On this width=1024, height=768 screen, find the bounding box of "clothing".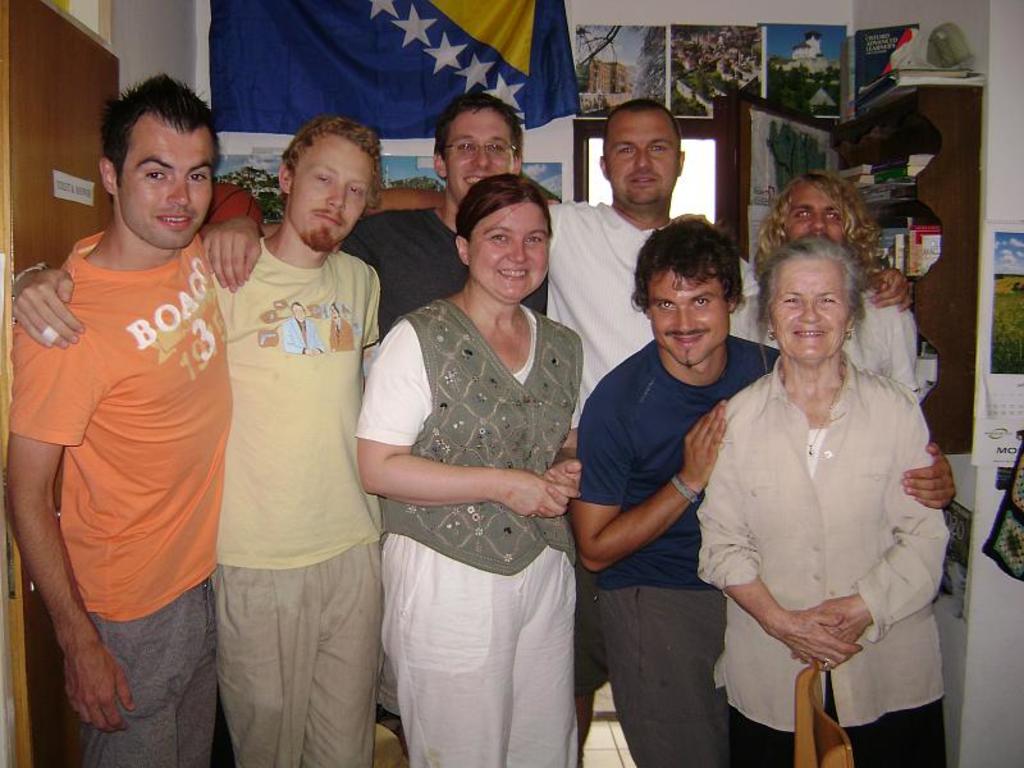
Bounding box: x1=10, y1=236, x2=236, y2=620.
